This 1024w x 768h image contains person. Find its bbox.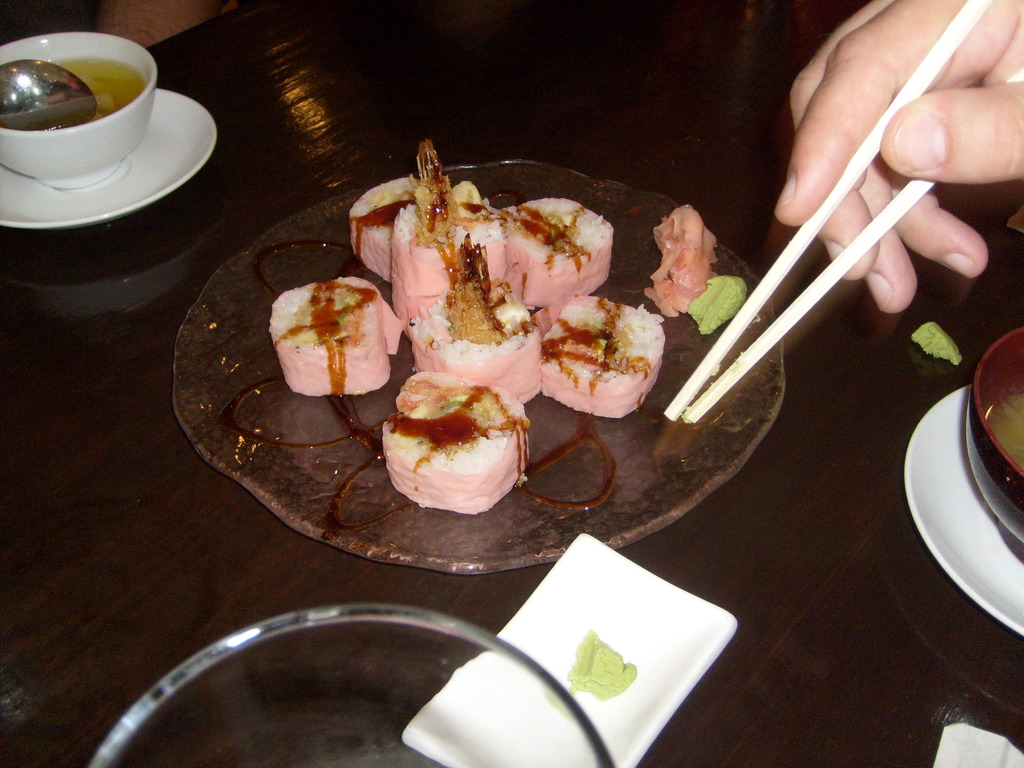
774/0/1023/317.
